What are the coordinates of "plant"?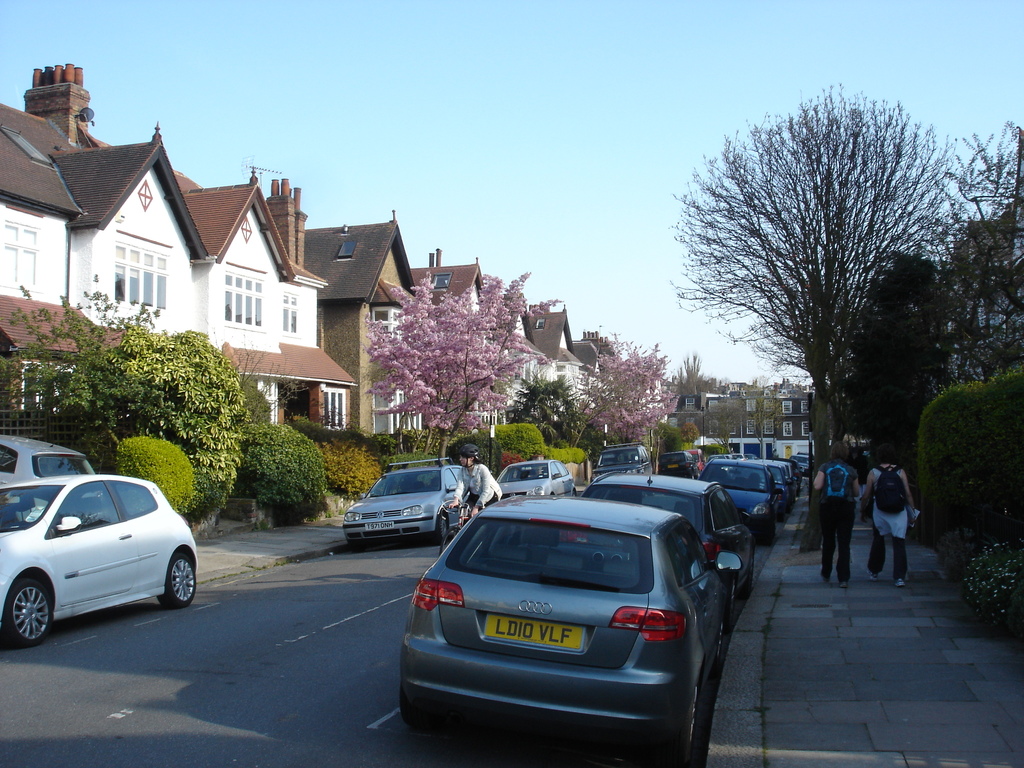
box(384, 416, 450, 462).
